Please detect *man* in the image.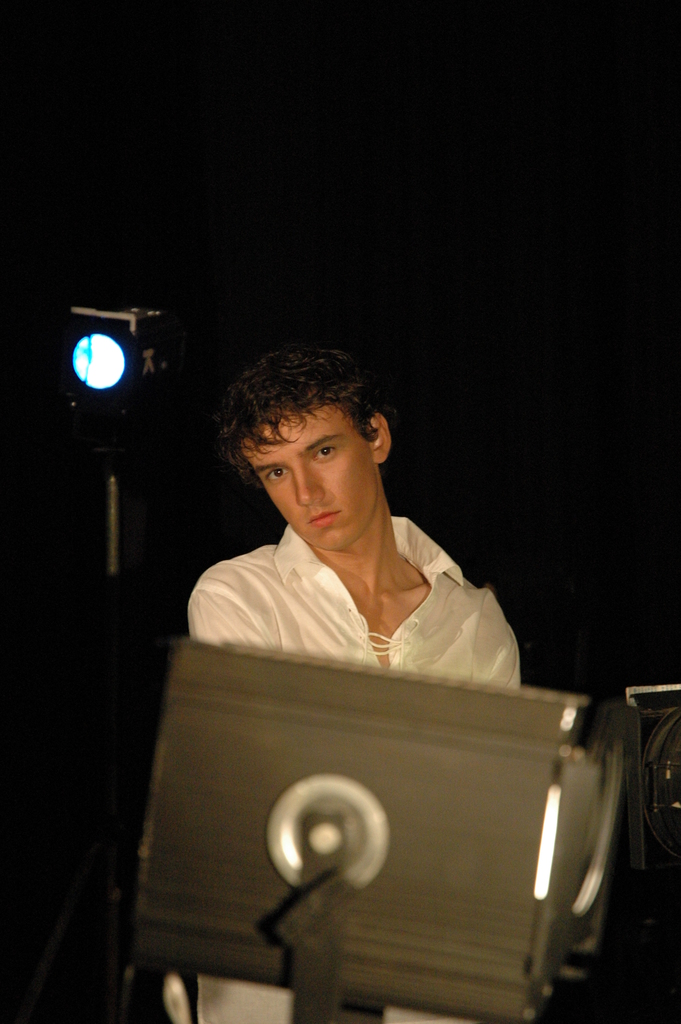
bbox=(184, 339, 527, 694).
